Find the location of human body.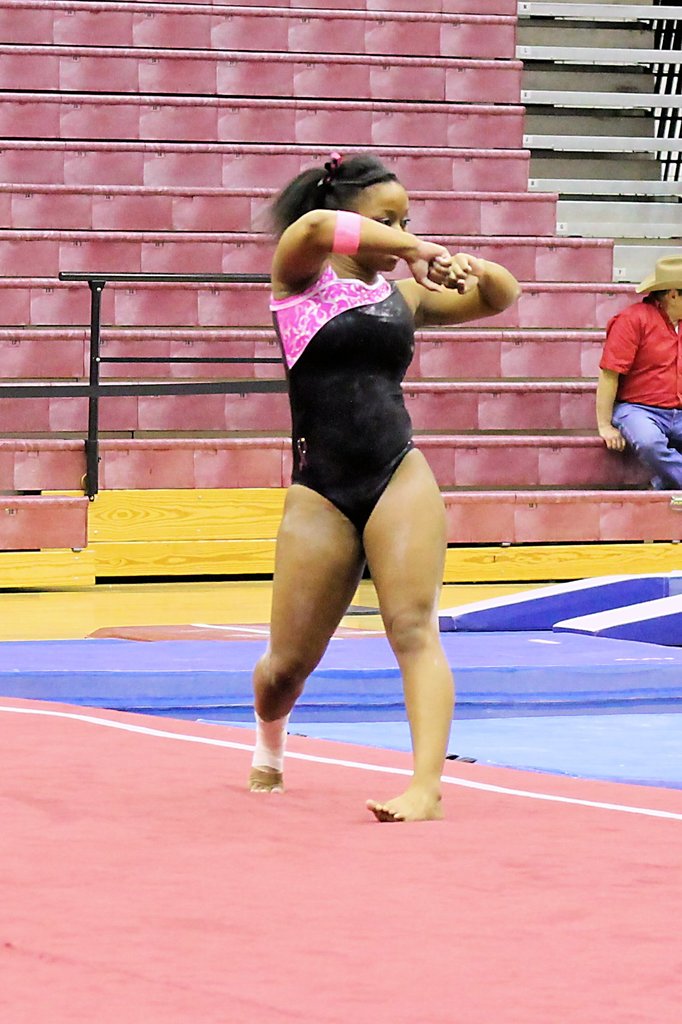
Location: rect(248, 89, 474, 795).
